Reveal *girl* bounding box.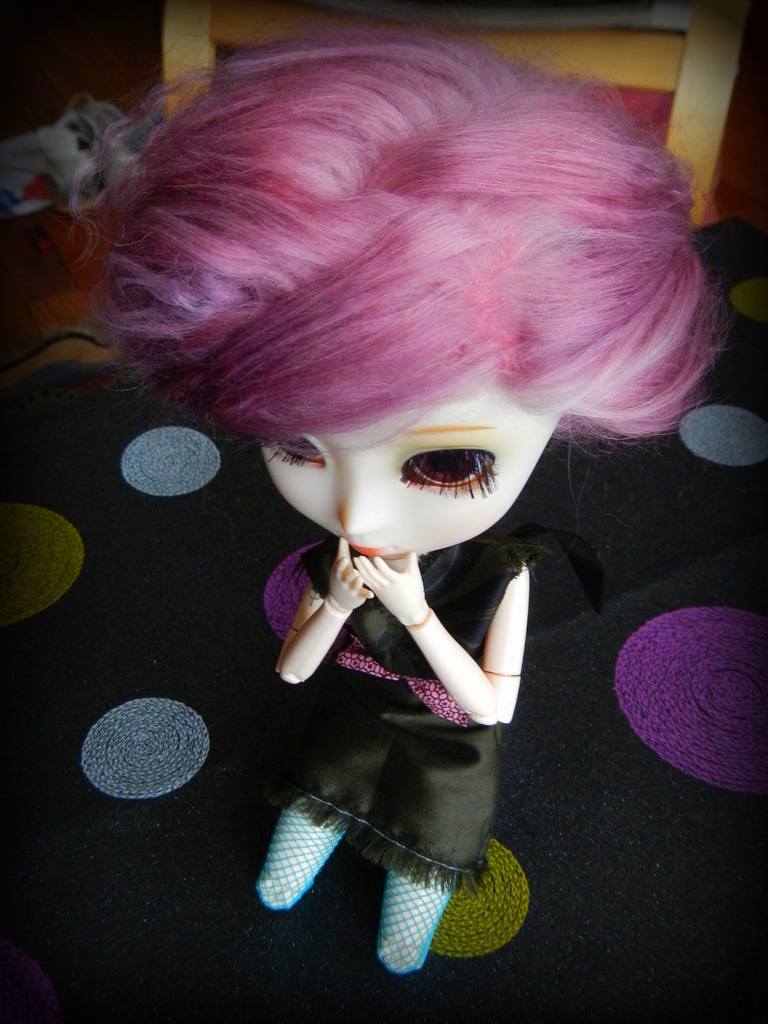
Revealed: (x1=26, y1=22, x2=729, y2=975).
